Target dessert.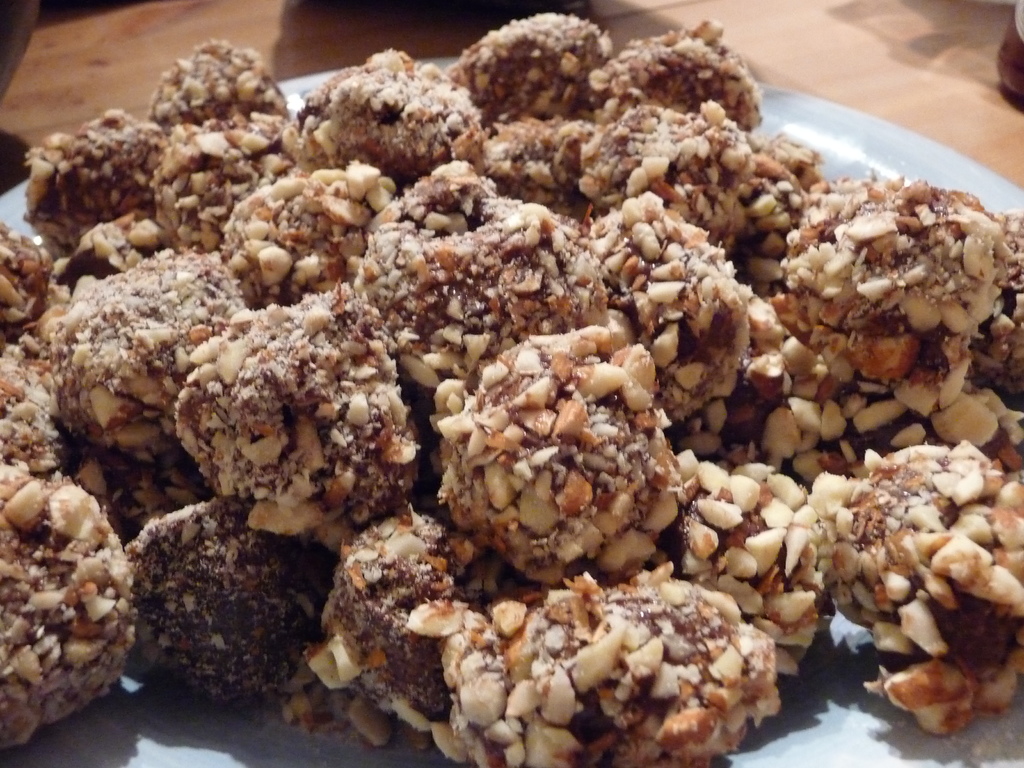
Target region: box(42, 35, 1005, 767).
